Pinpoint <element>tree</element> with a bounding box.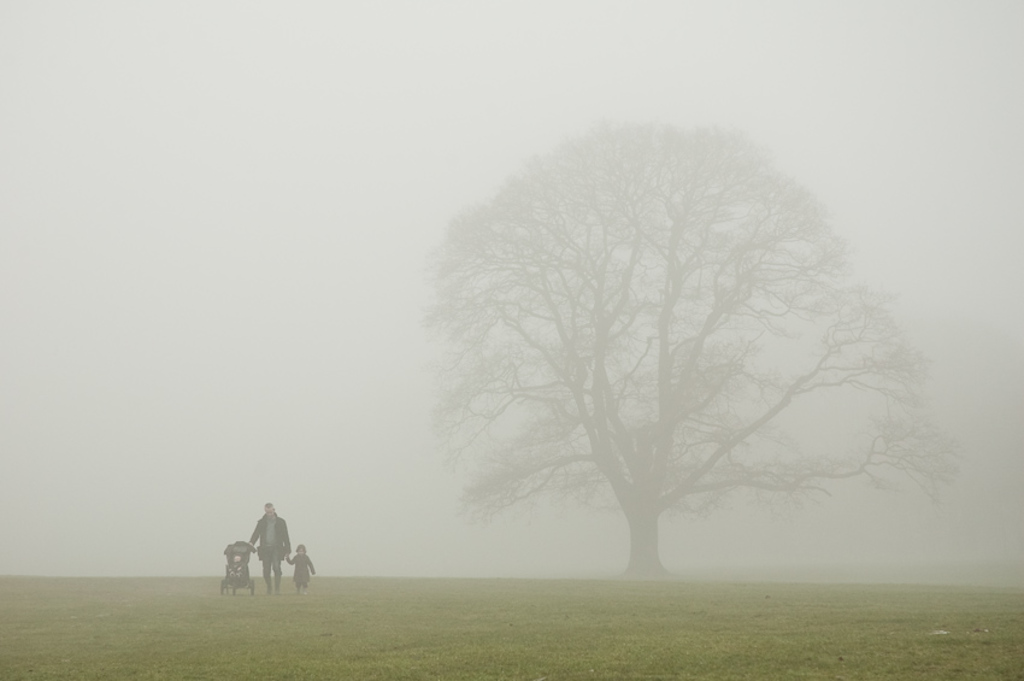
418/112/928/581.
